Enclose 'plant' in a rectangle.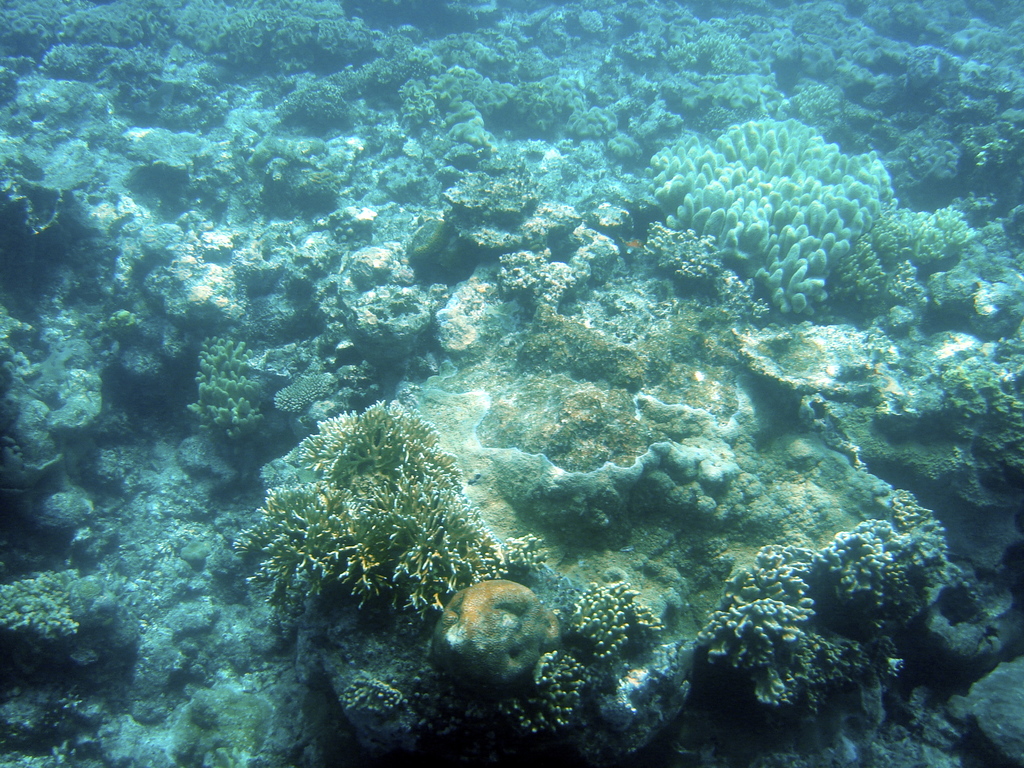
[186,335,265,440].
